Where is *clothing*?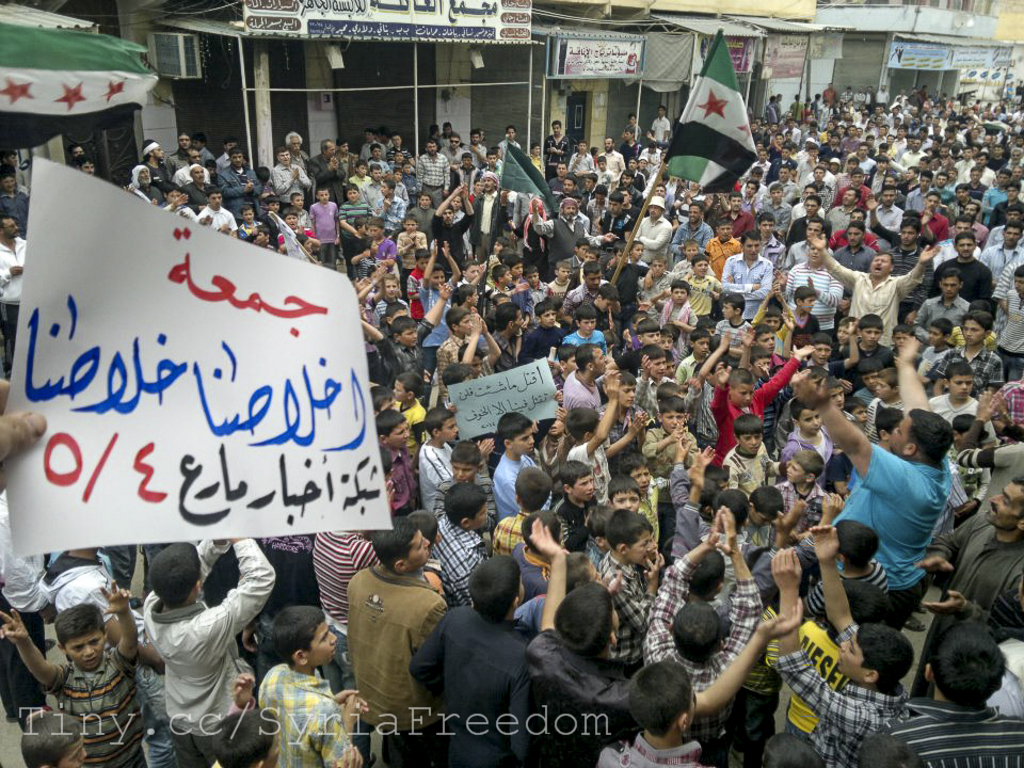
(left=395, top=170, right=419, bottom=203).
